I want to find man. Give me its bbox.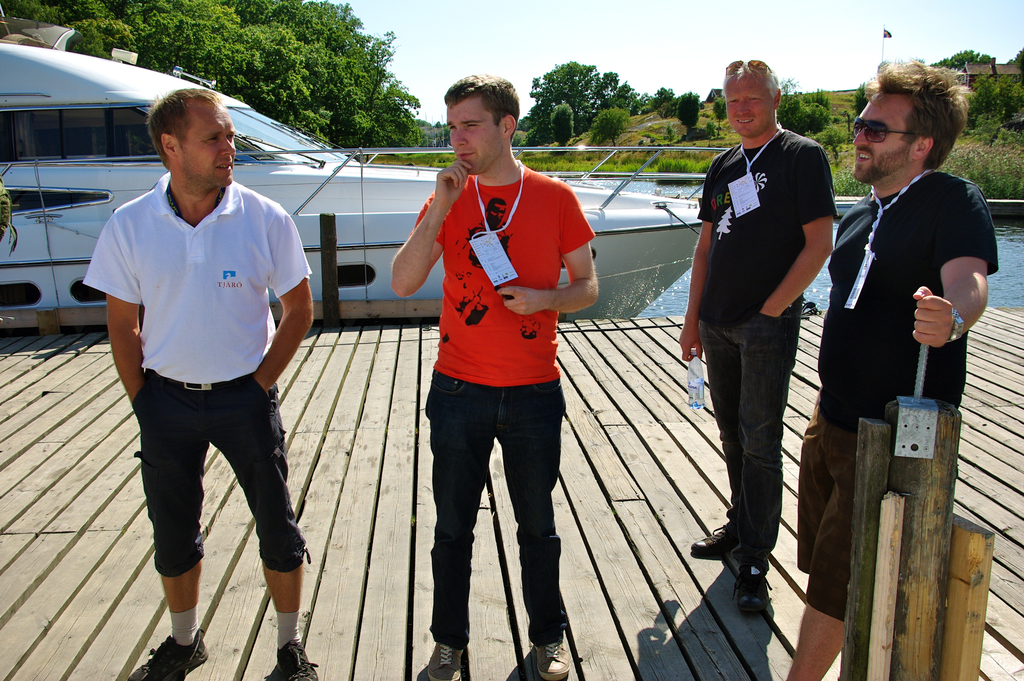
(left=781, top=62, right=997, bottom=680).
